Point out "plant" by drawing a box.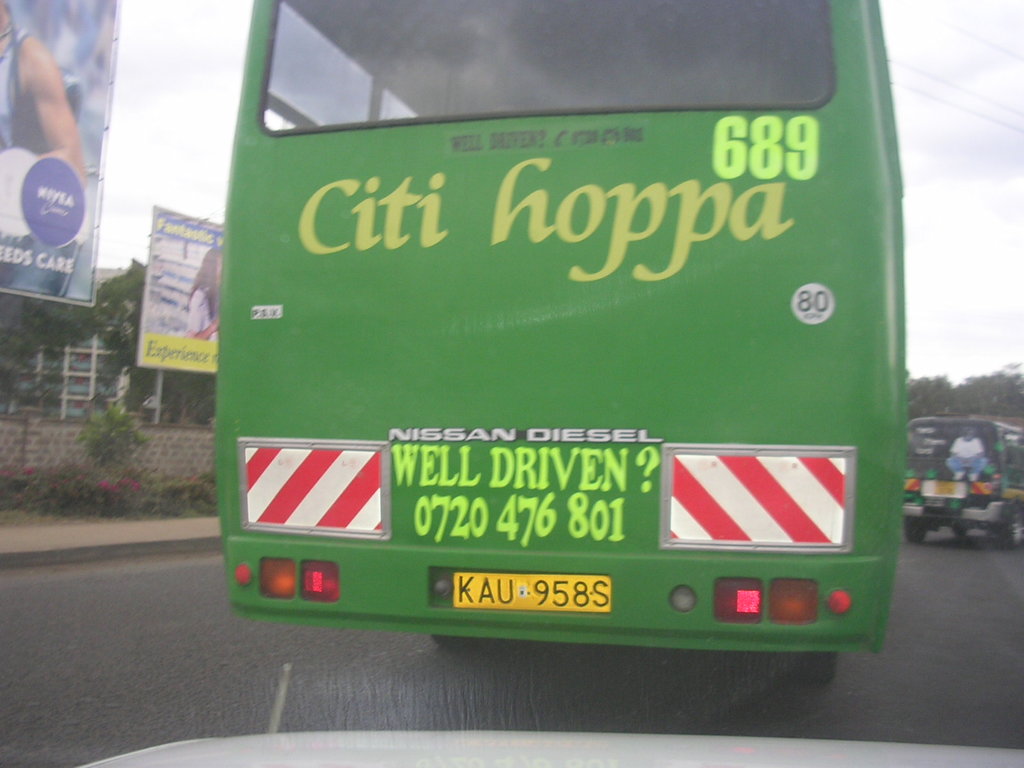
region(77, 401, 145, 477).
